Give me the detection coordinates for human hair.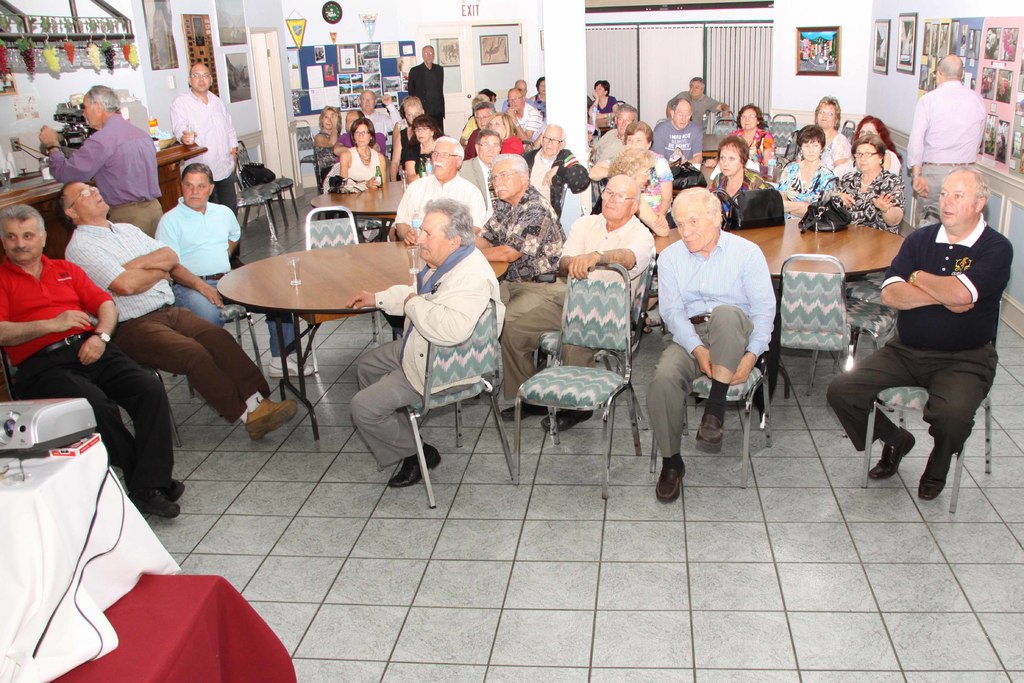
box=[534, 75, 544, 92].
